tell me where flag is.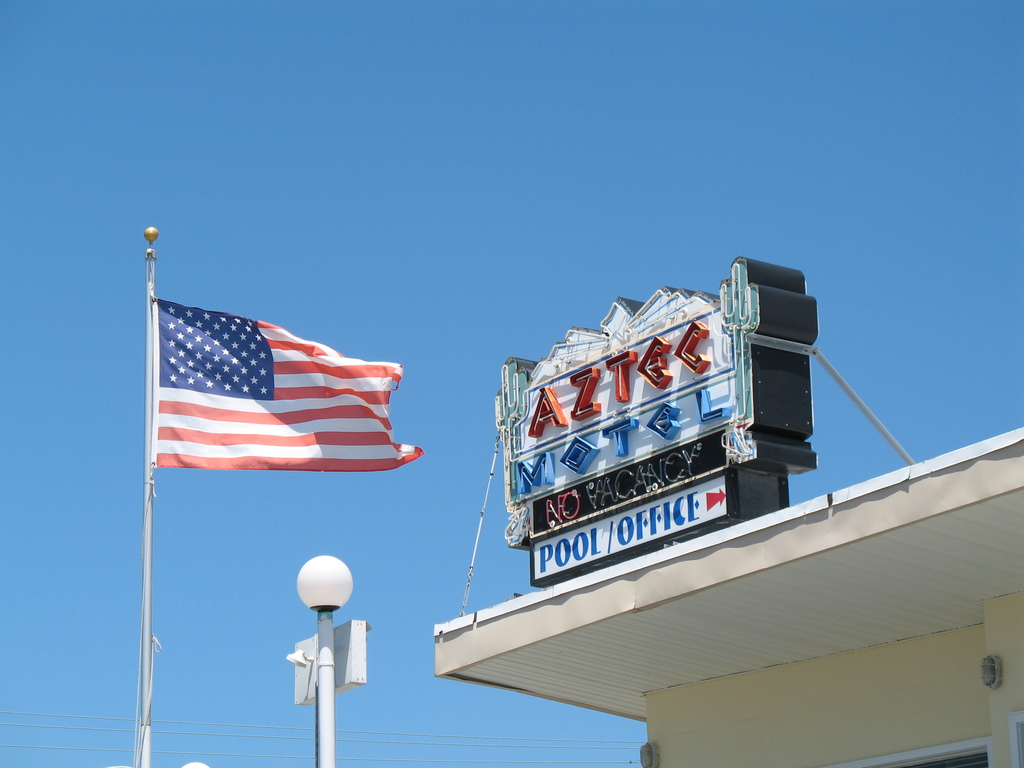
flag is at left=122, top=320, right=378, bottom=504.
